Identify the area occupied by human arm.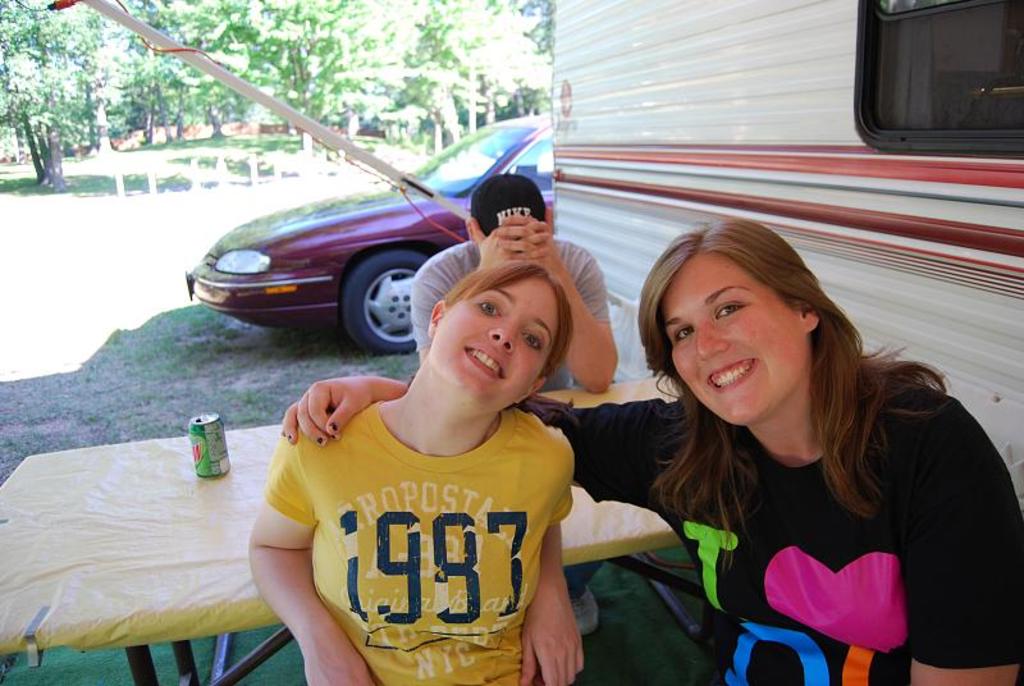
Area: box(503, 212, 612, 401).
